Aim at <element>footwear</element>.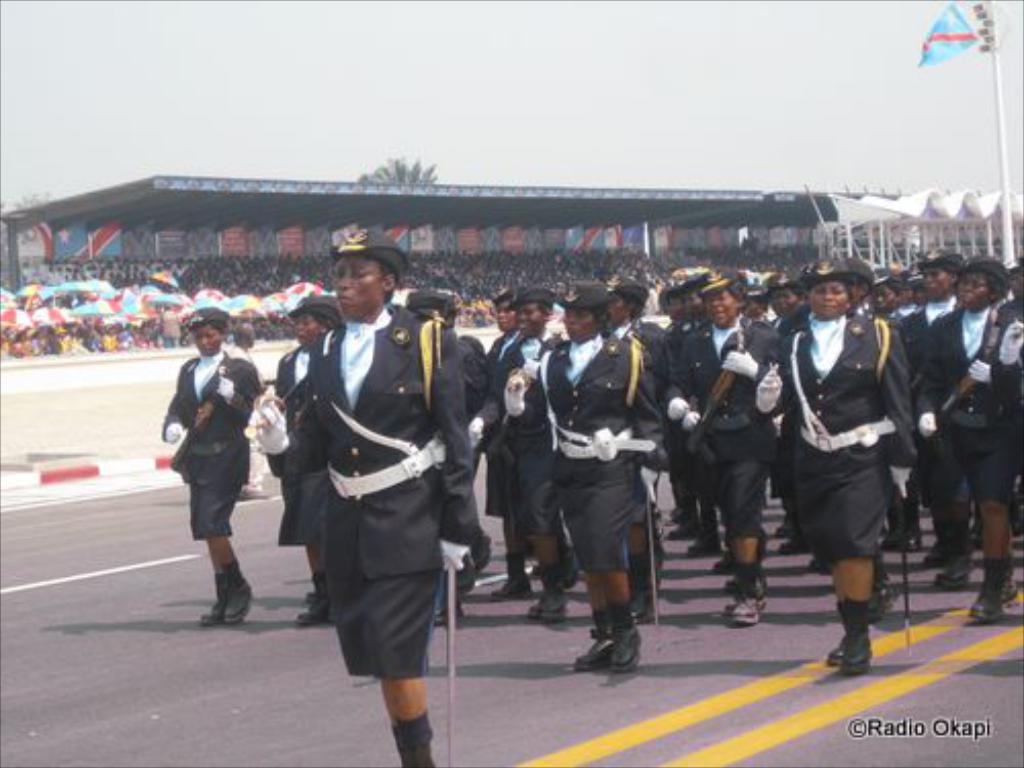
Aimed at region(963, 590, 1006, 618).
